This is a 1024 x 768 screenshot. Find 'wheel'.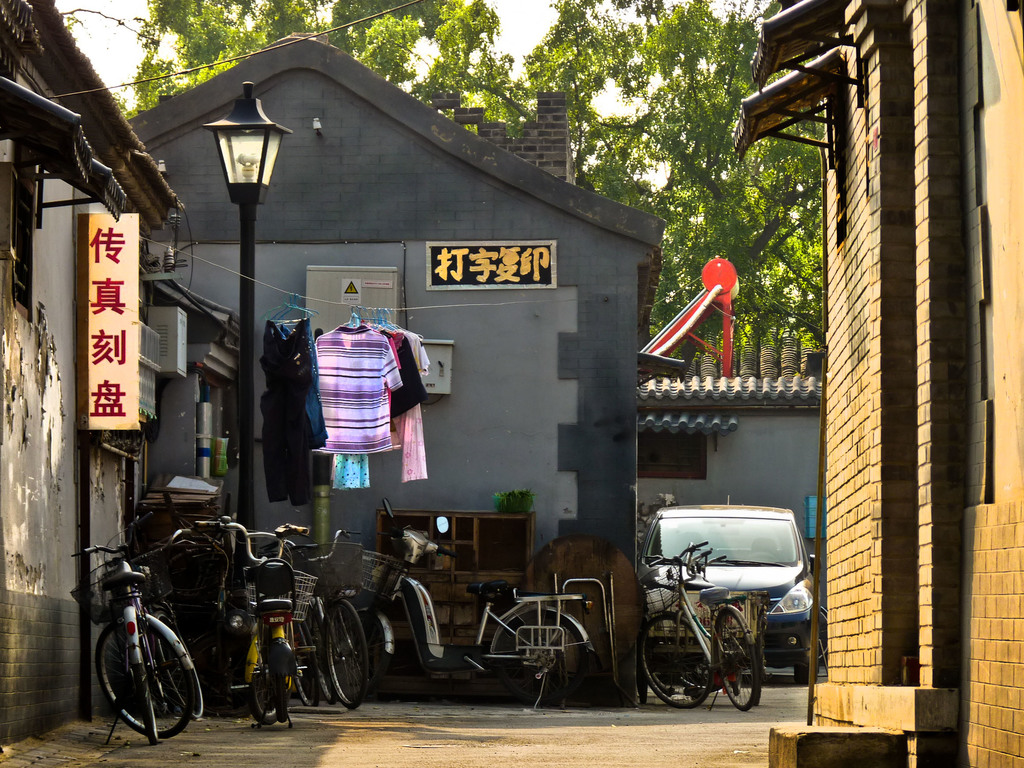
Bounding box: l=644, t=618, r=712, b=708.
